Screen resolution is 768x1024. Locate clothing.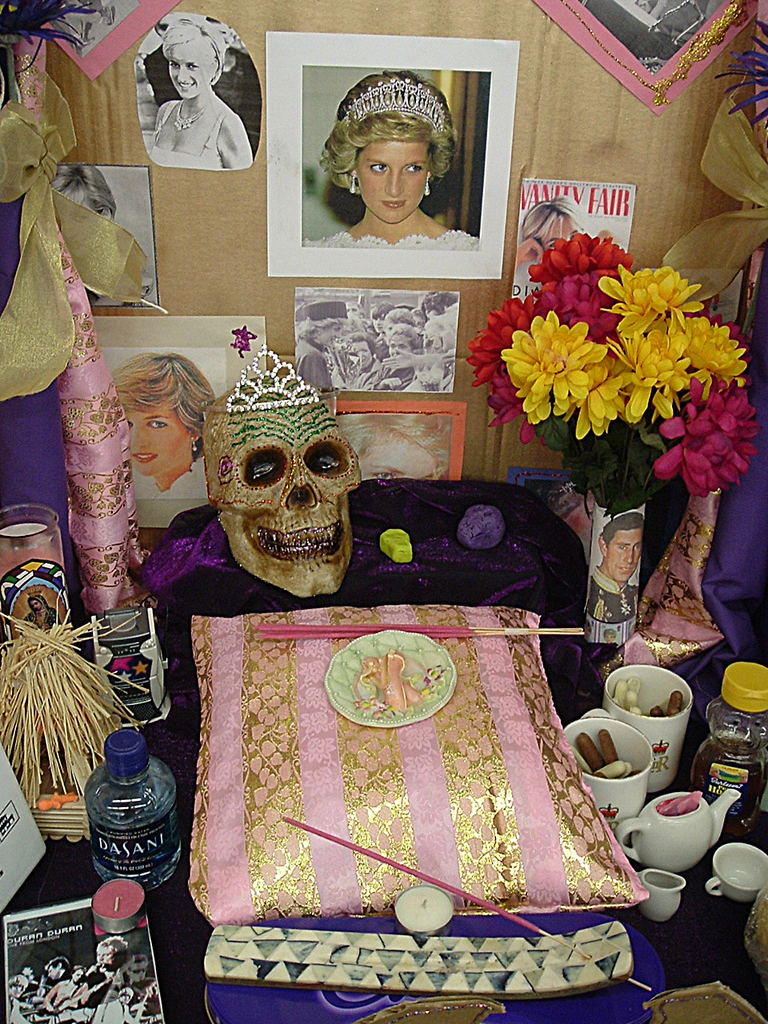
(x1=26, y1=597, x2=55, y2=632).
